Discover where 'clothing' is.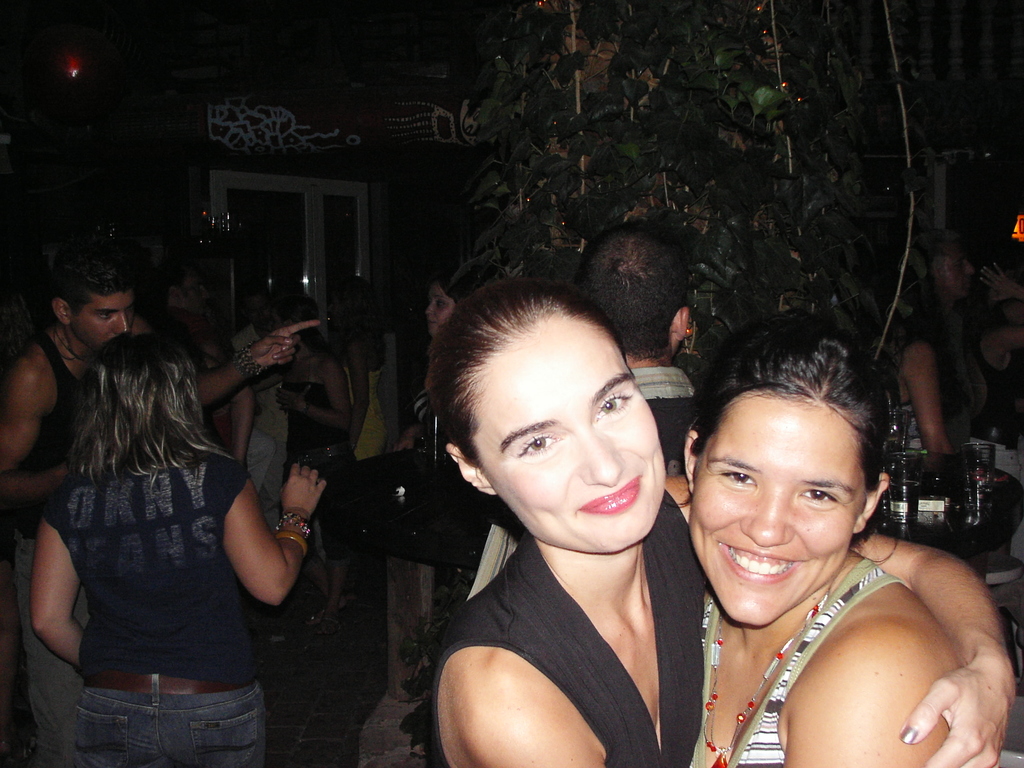
Discovered at pyautogui.locateOnScreen(428, 483, 713, 767).
